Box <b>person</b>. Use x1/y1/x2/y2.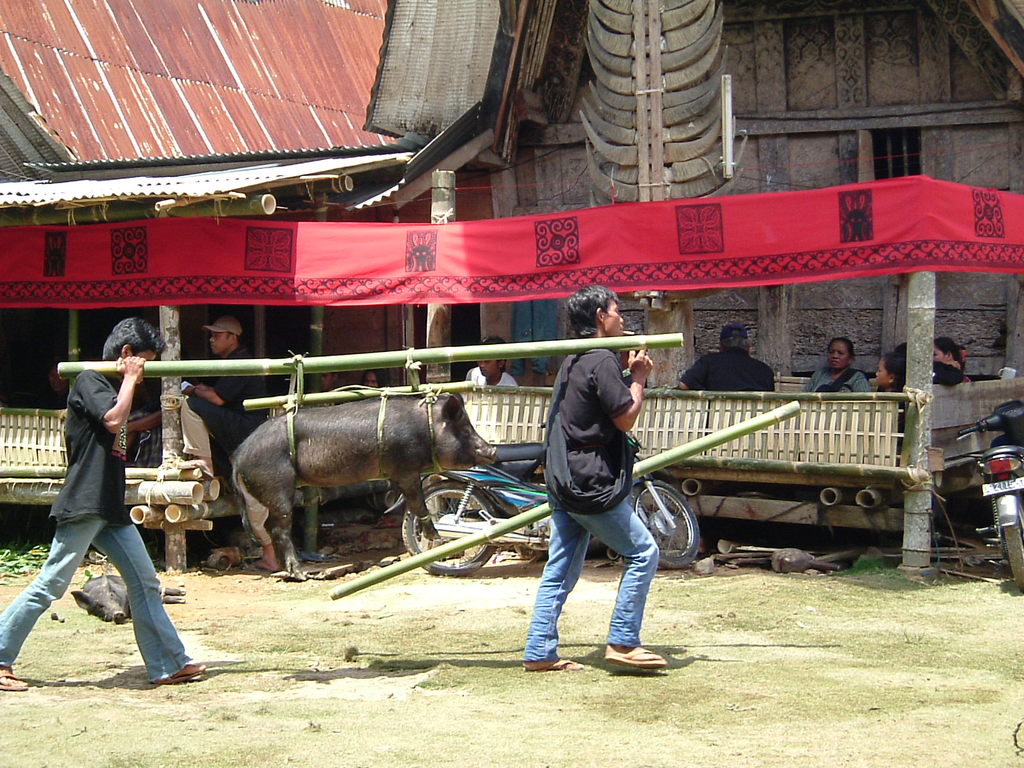
463/329/523/388.
